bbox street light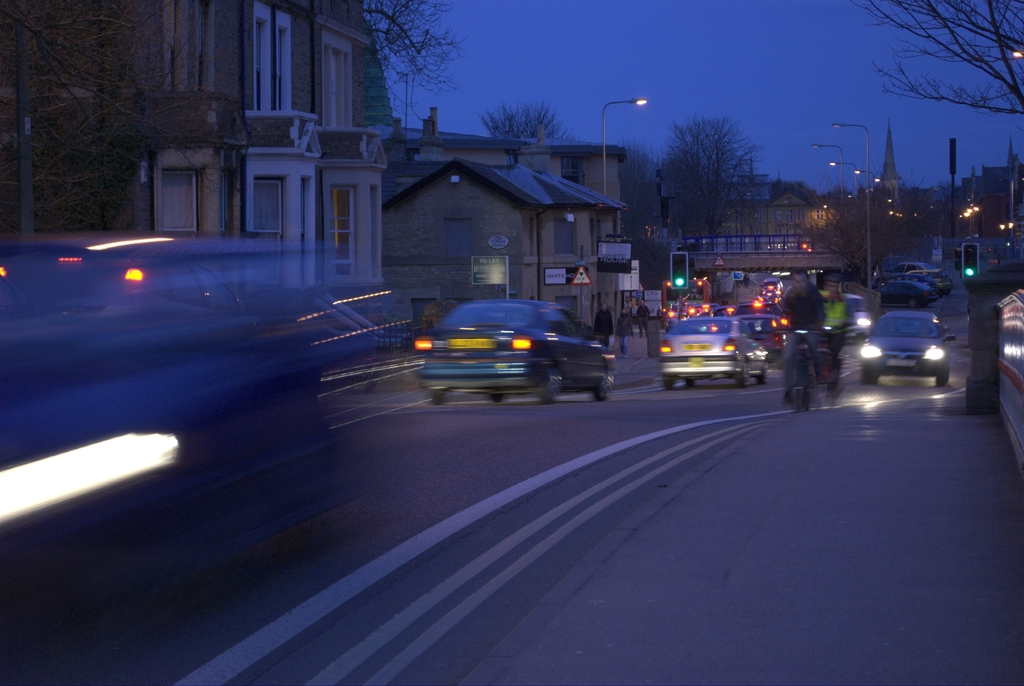
606, 99, 650, 191
